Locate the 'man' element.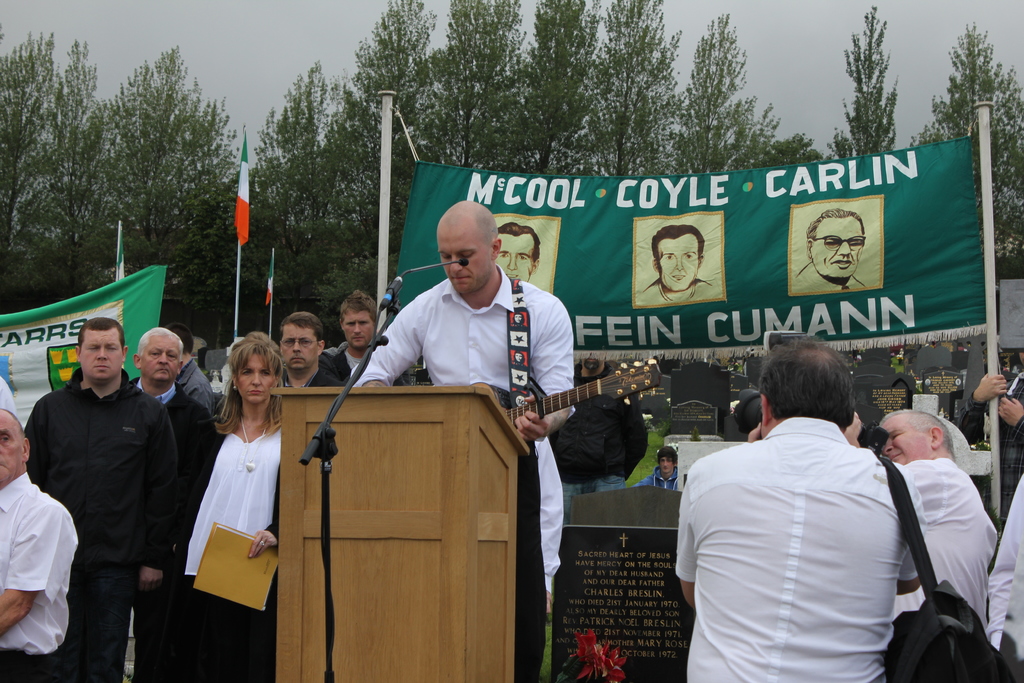
Element bbox: box=[553, 356, 648, 528].
